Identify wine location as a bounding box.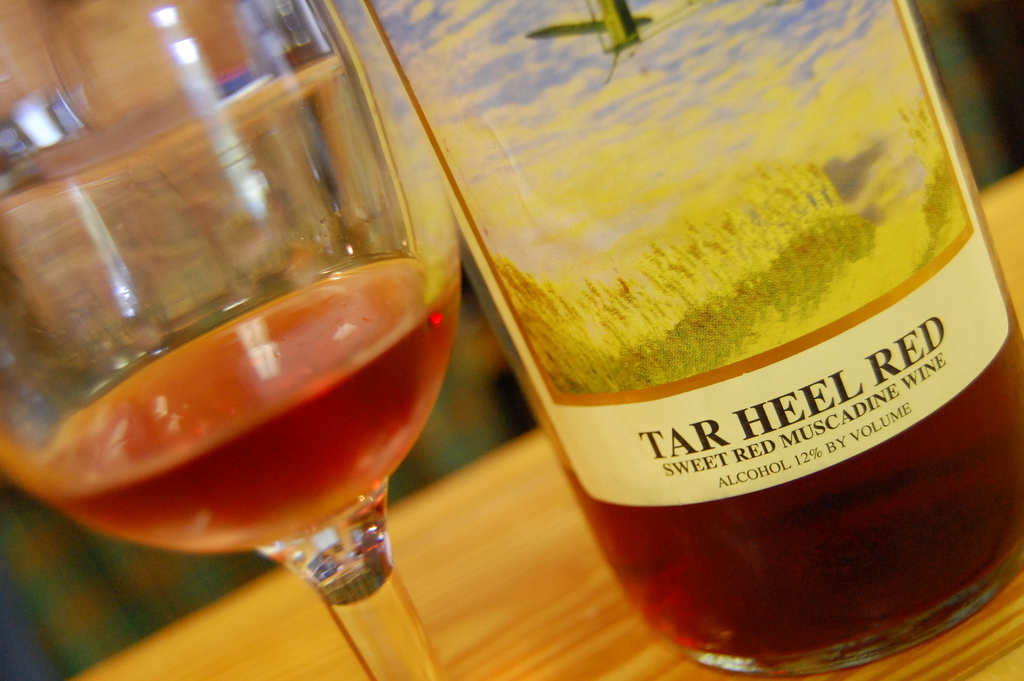
bbox=[17, 272, 468, 545].
